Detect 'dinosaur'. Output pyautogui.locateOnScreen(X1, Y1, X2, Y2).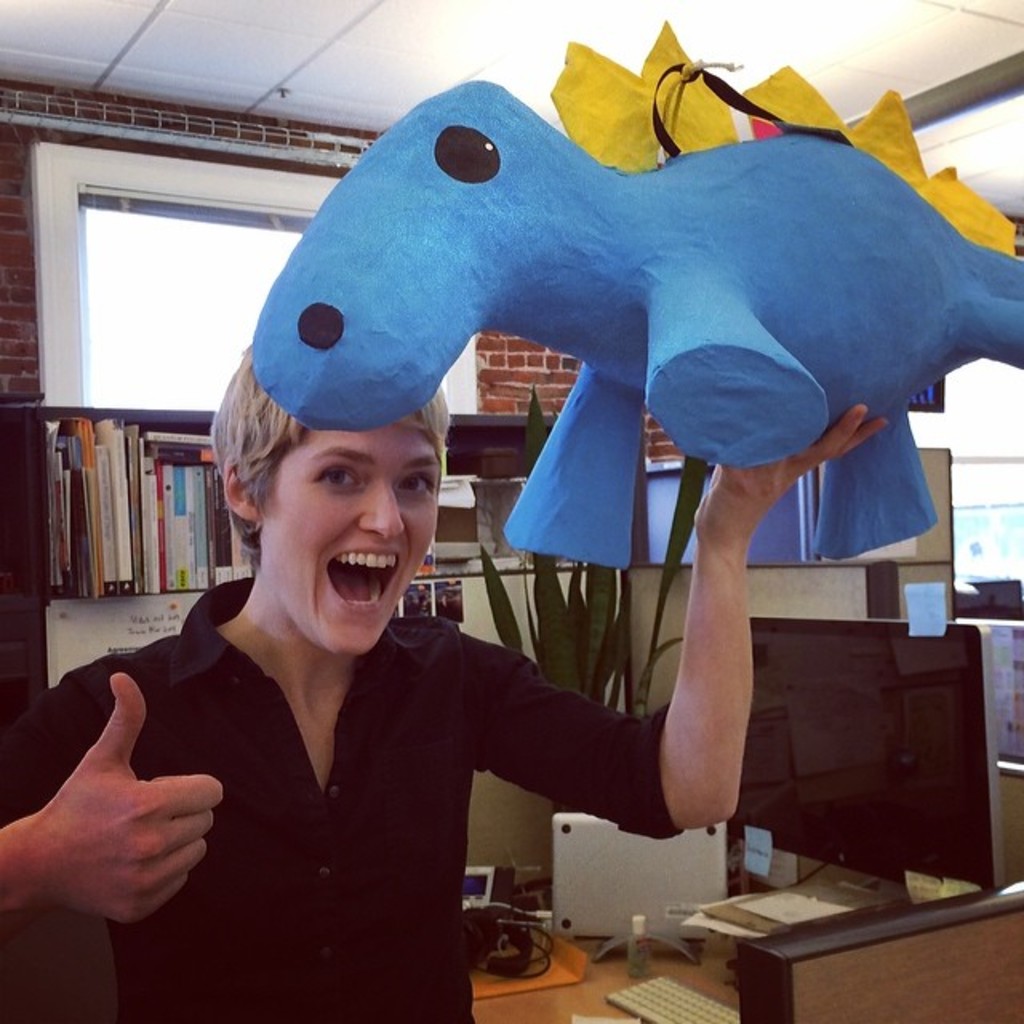
pyautogui.locateOnScreen(245, 19, 1022, 558).
